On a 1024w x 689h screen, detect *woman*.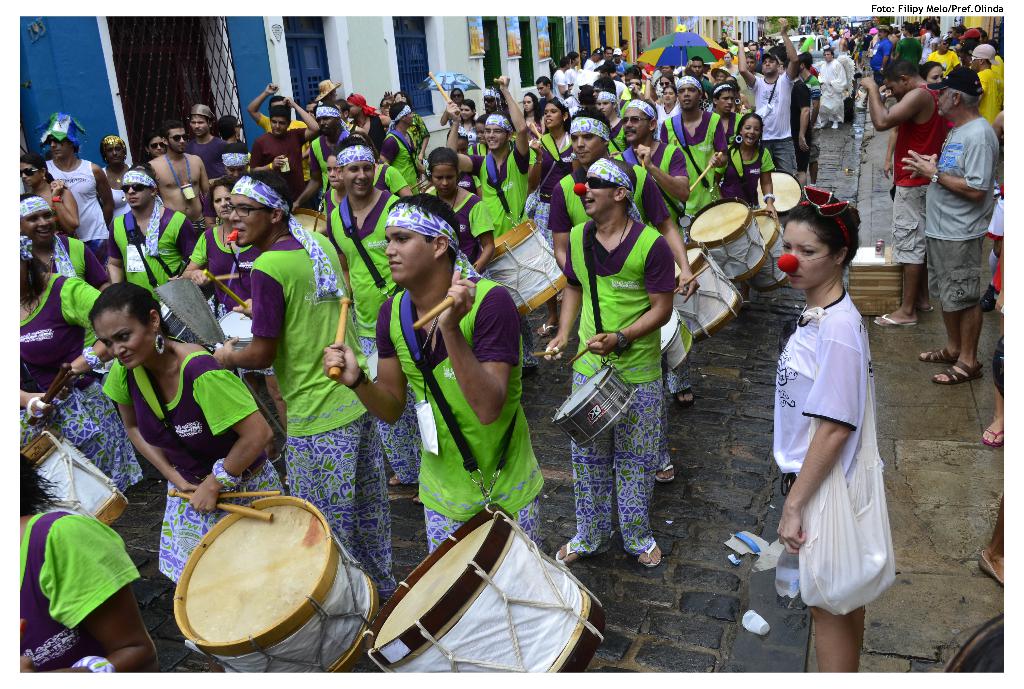
locate(422, 144, 495, 269).
